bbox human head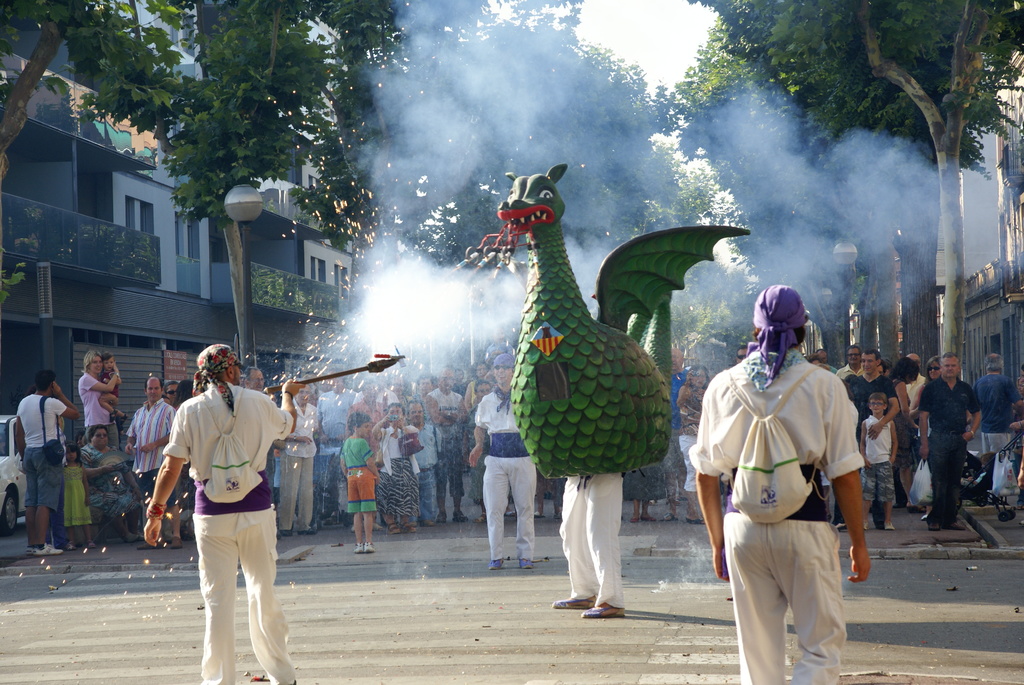
x1=895, y1=359, x2=919, y2=382
